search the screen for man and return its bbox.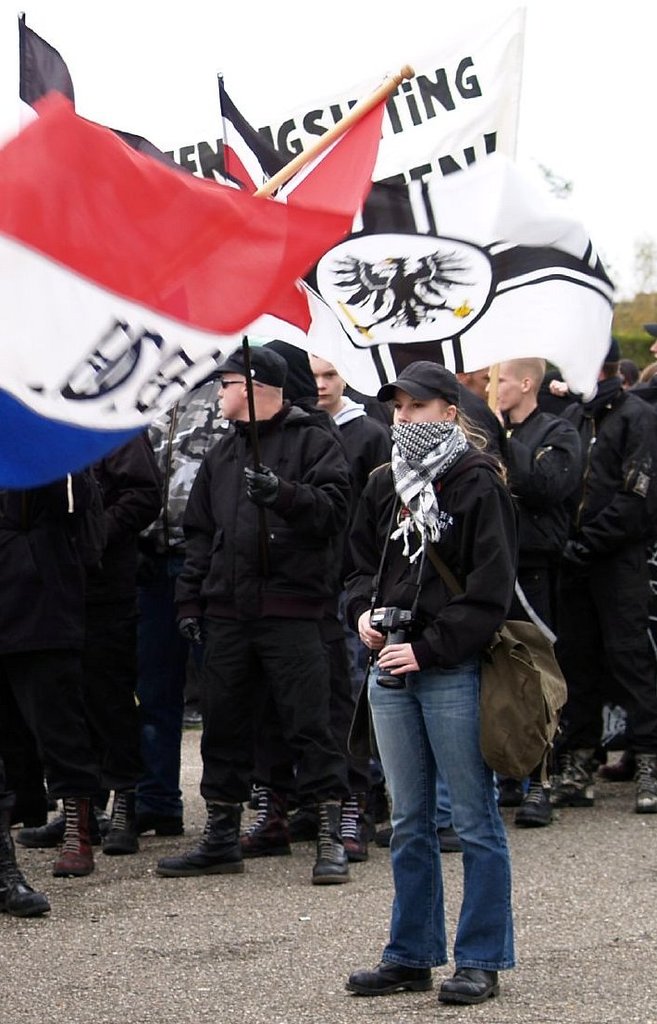
Found: pyautogui.locateOnScreen(176, 343, 343, 884).
